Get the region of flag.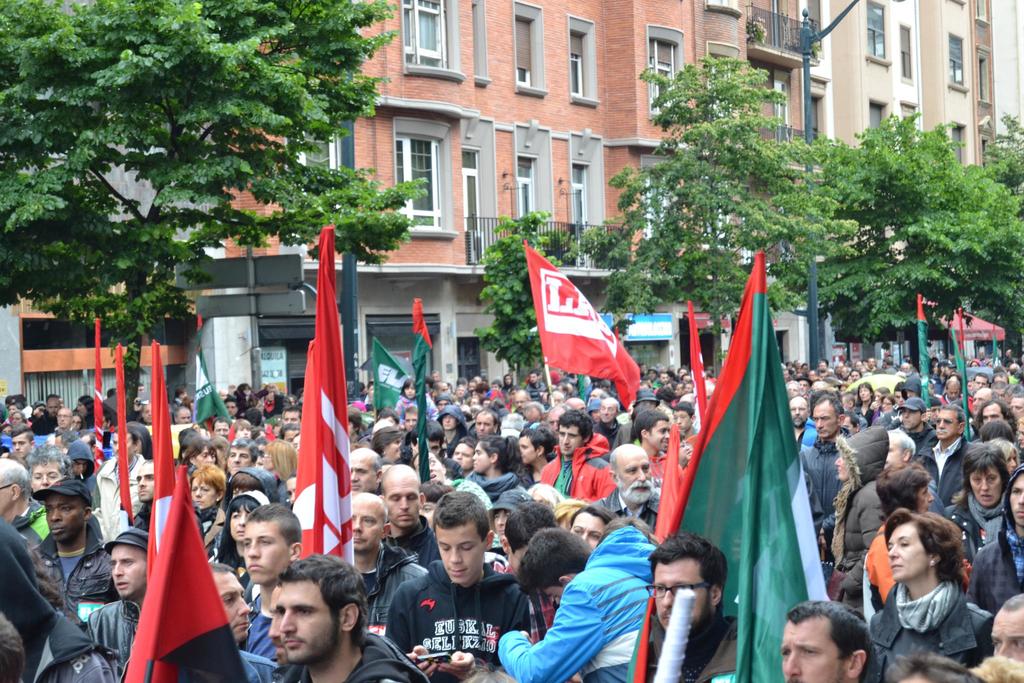
left=643, top=425, right=691, bottom=533.
